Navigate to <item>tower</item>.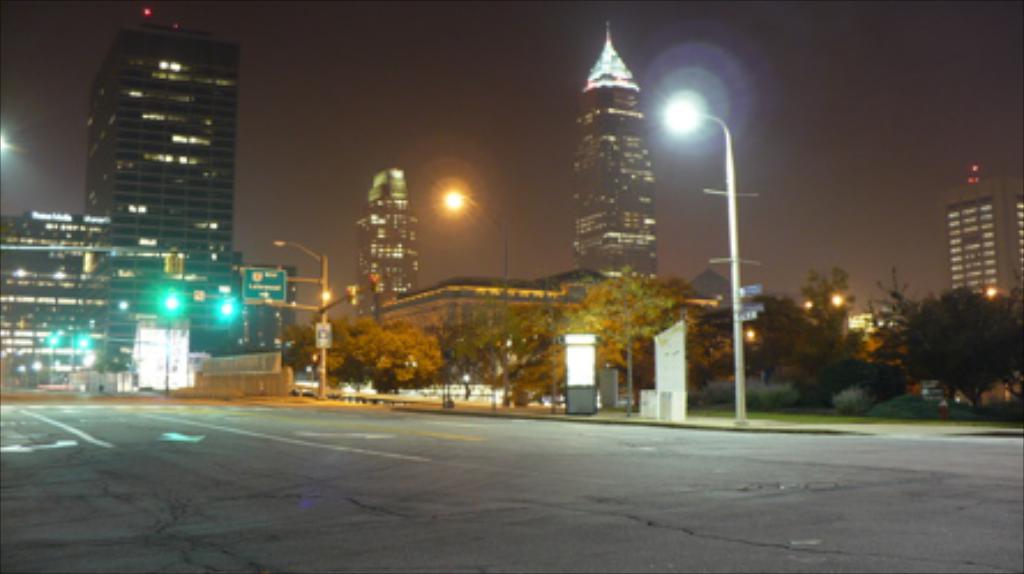
Navigation target: box=[544, 23, 687, 286].
